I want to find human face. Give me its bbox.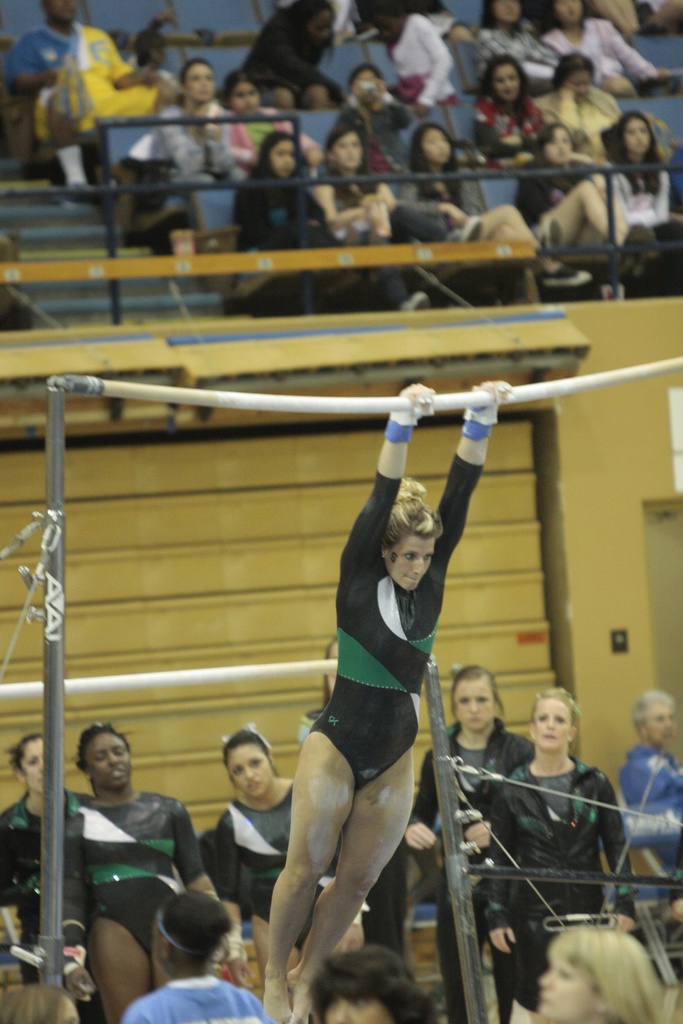
<region>390, 536, 436, 592</region>.
